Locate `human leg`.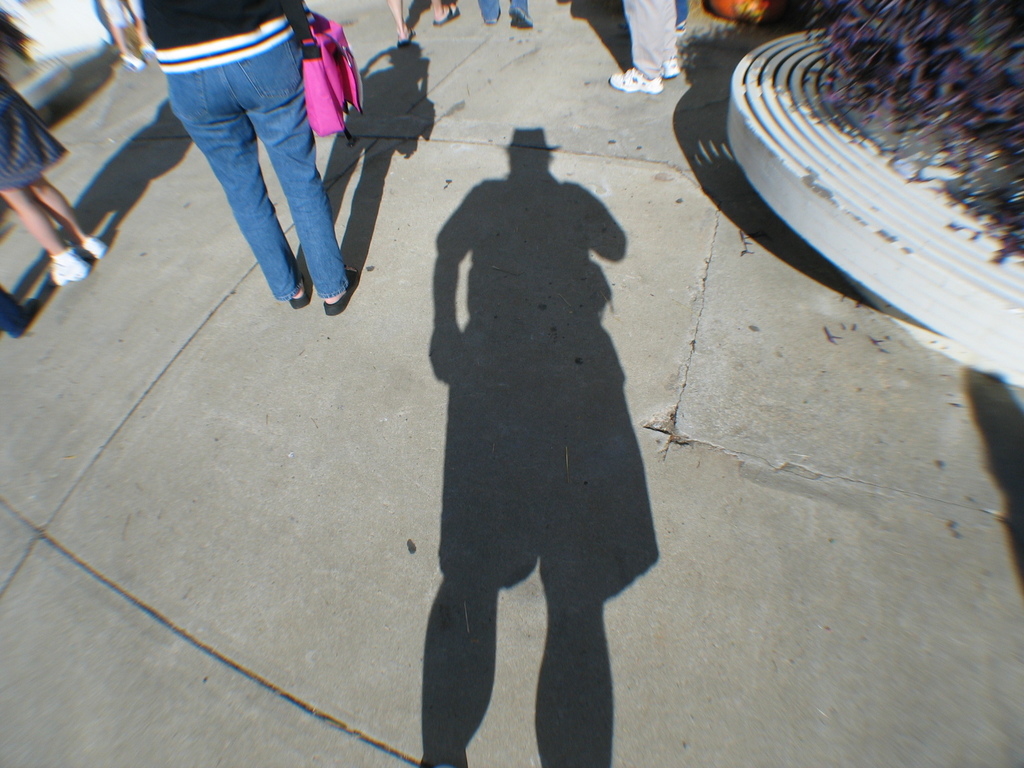
Bounding box: 229,24,357,316.
